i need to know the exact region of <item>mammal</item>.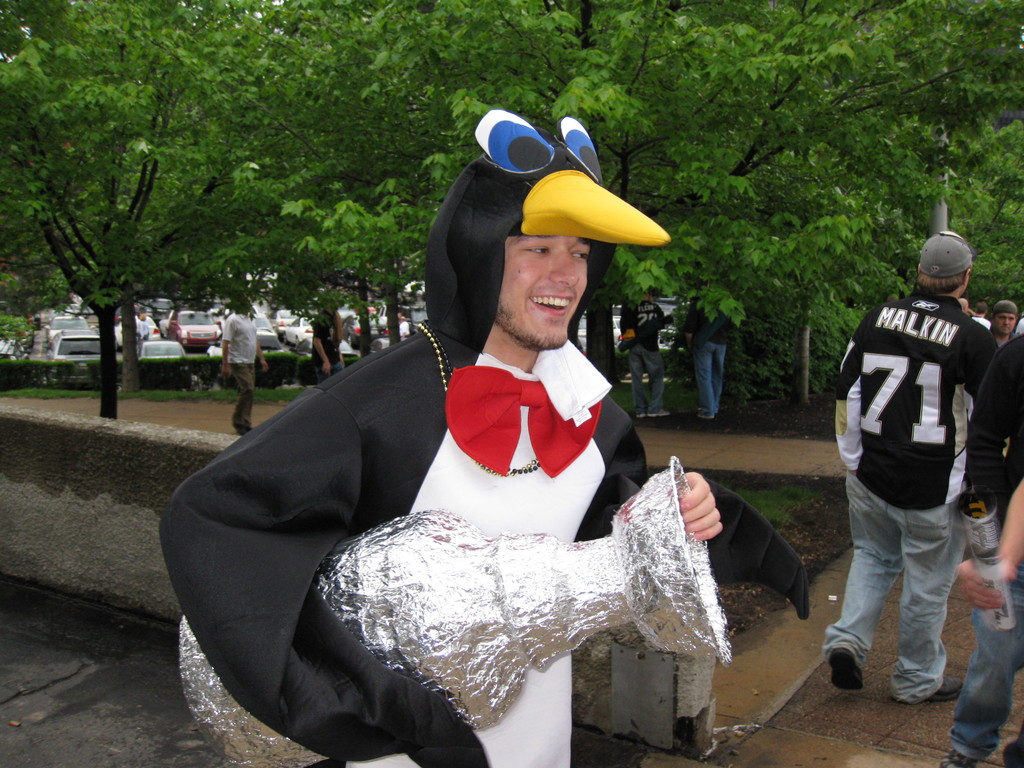
Region: box(620, 282, 669, 421).
